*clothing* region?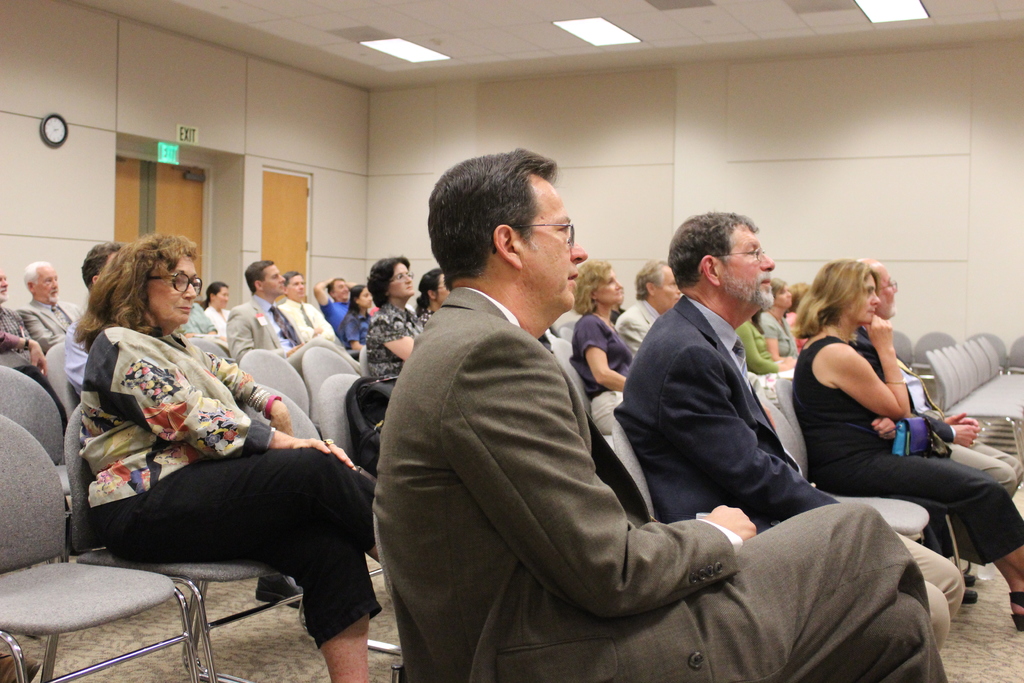
[571, 315, 628, 438]
